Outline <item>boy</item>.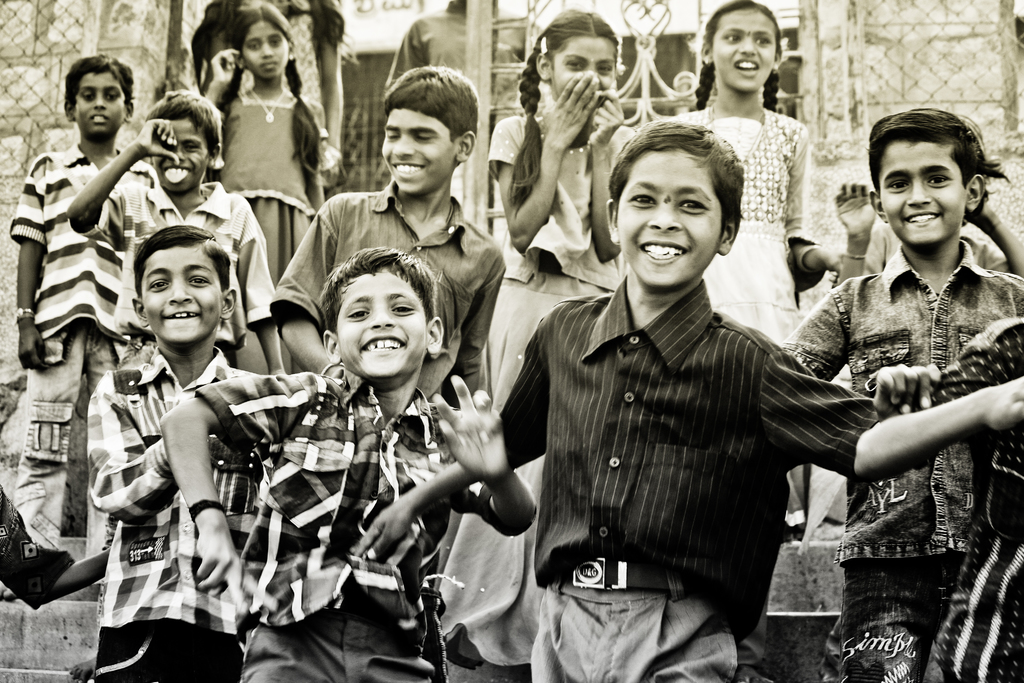
Outline: 273 68 518 373.
